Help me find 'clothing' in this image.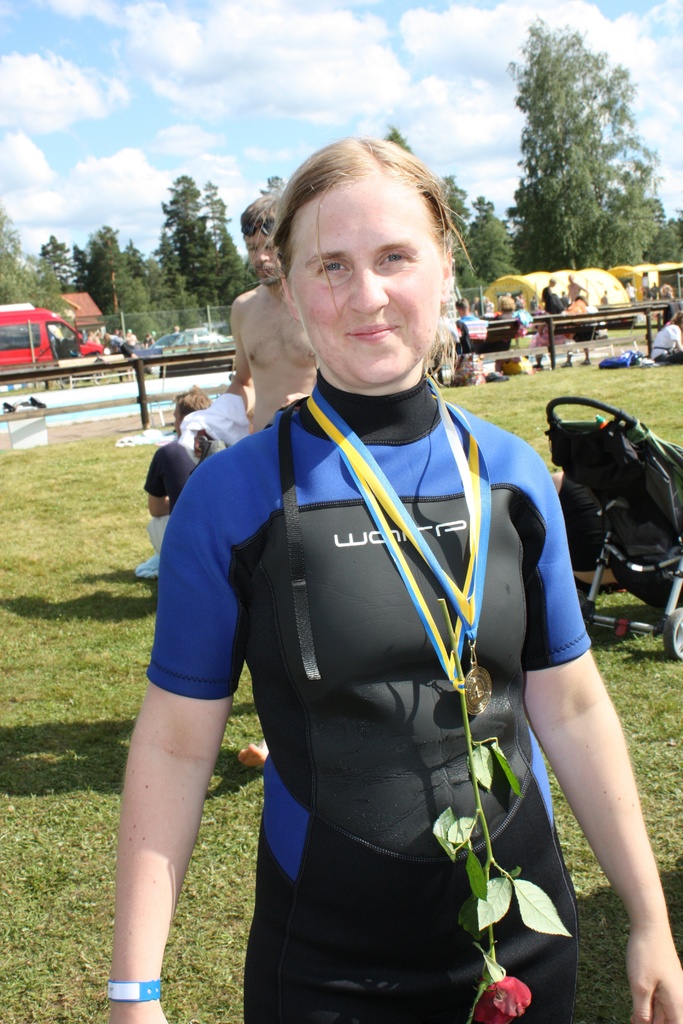
Found it: {"left": 145, "top": 376, "right": 581, "bottom": 1023}.
